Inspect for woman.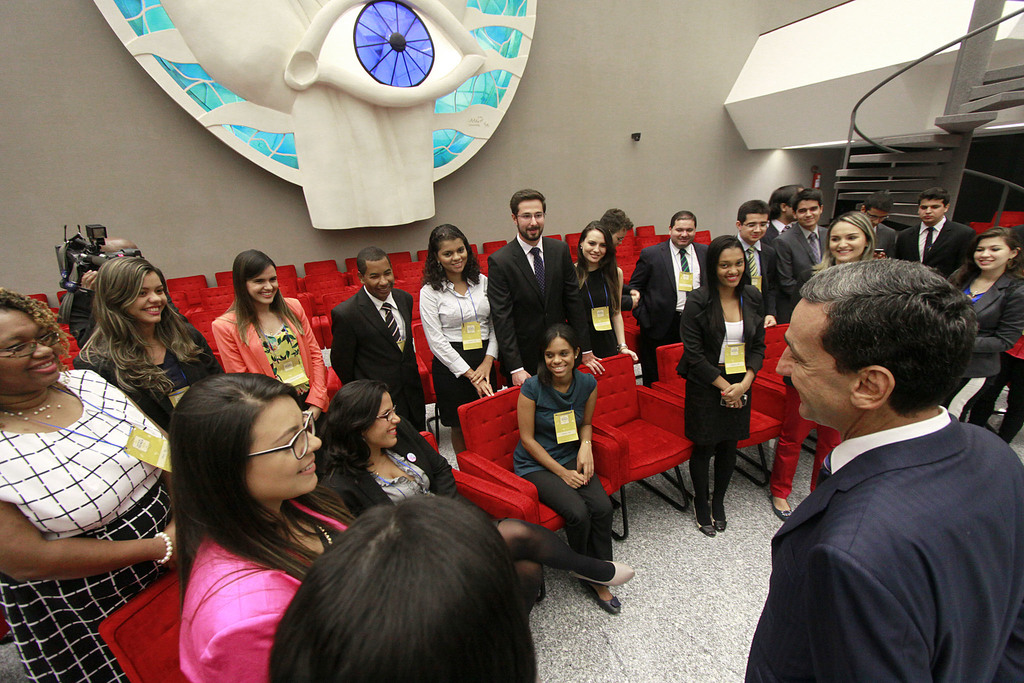
Inspection: 0,290,205,682.
